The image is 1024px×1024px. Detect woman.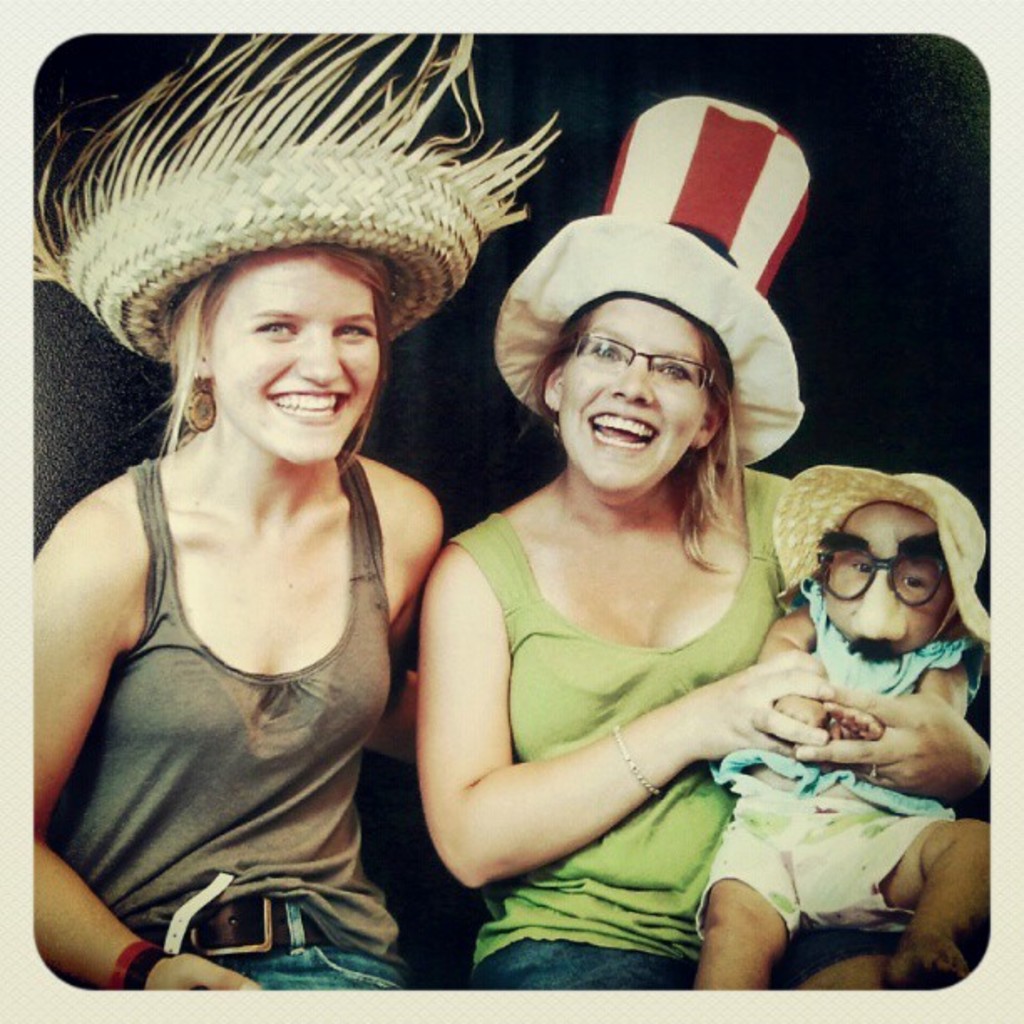
Detection: 418/79/994/997.
